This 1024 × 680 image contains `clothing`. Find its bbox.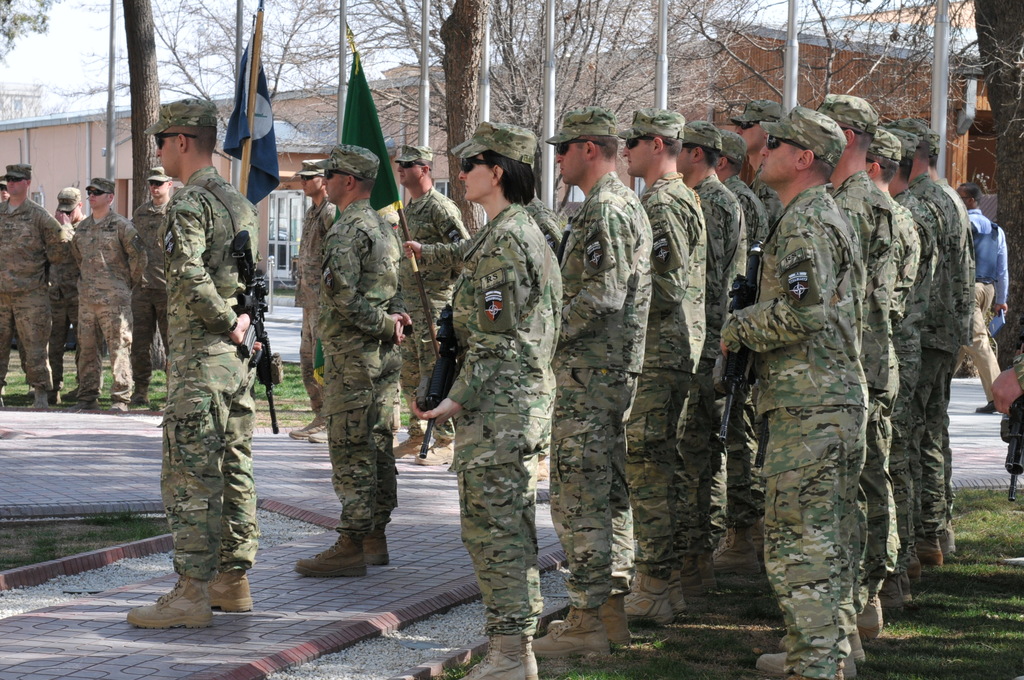
0/194/76/388.
